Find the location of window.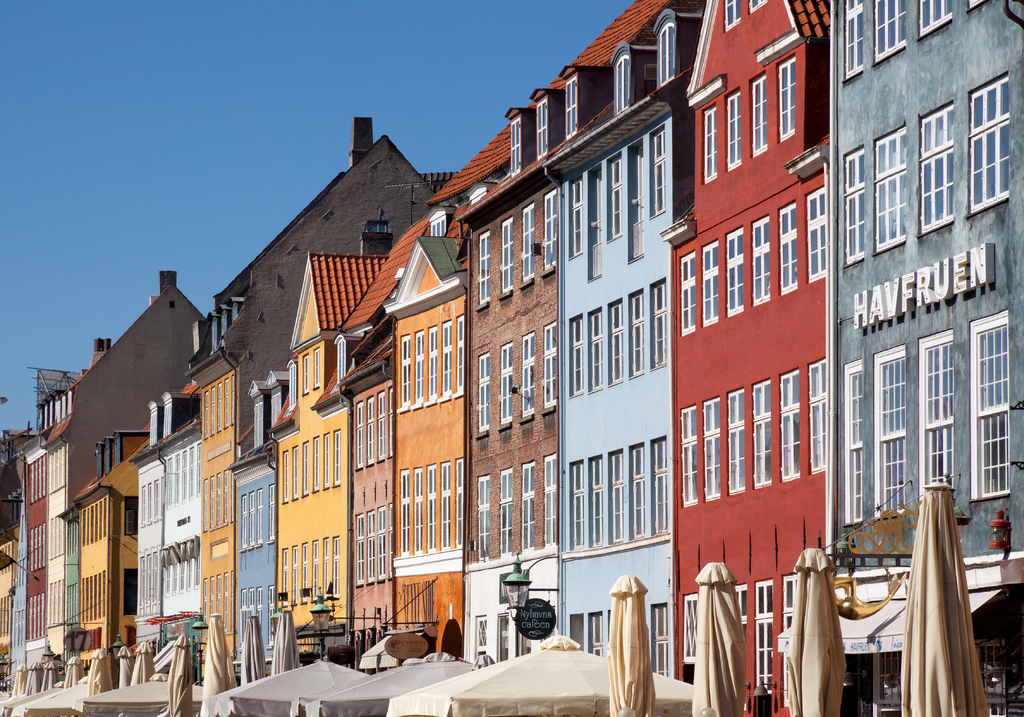
Location: bbox=(967, 72, 1009, 218).
